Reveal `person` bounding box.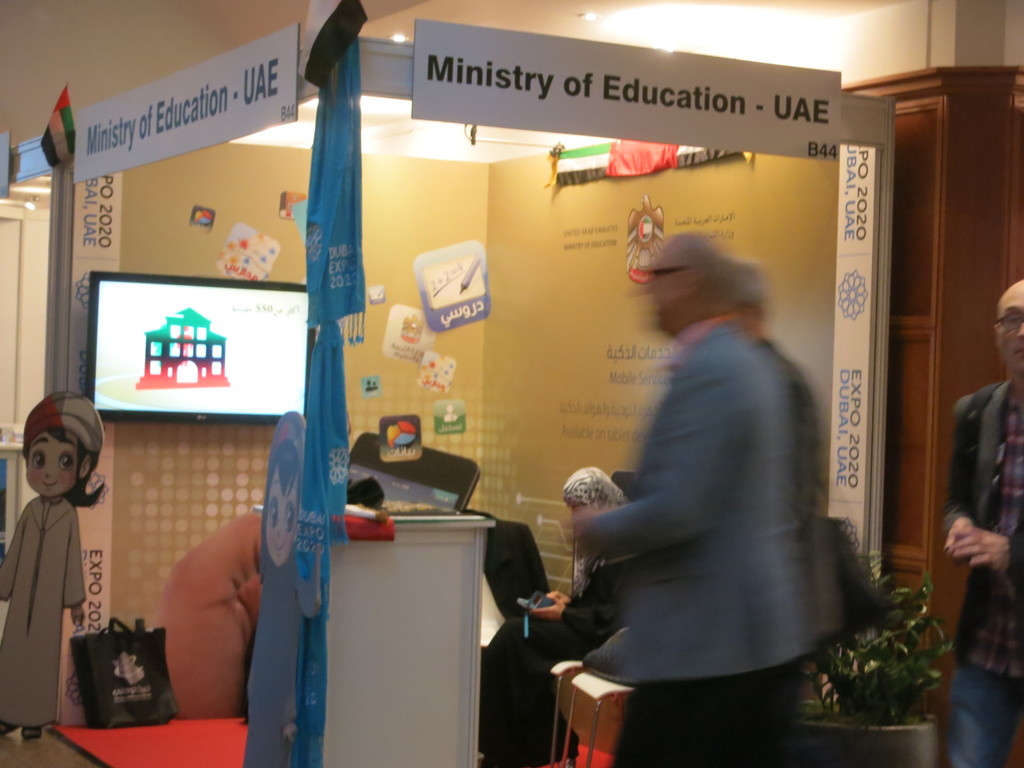
Revealed: (940,280,1023,767).
